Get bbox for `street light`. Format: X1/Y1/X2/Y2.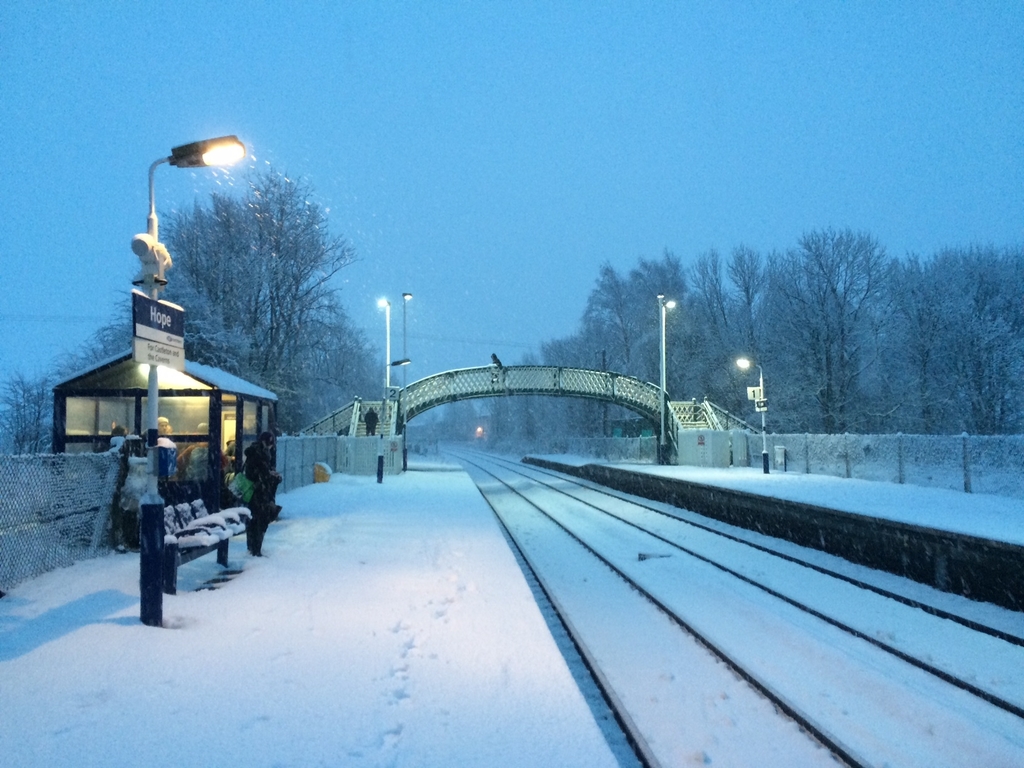
735/358/772/476.
